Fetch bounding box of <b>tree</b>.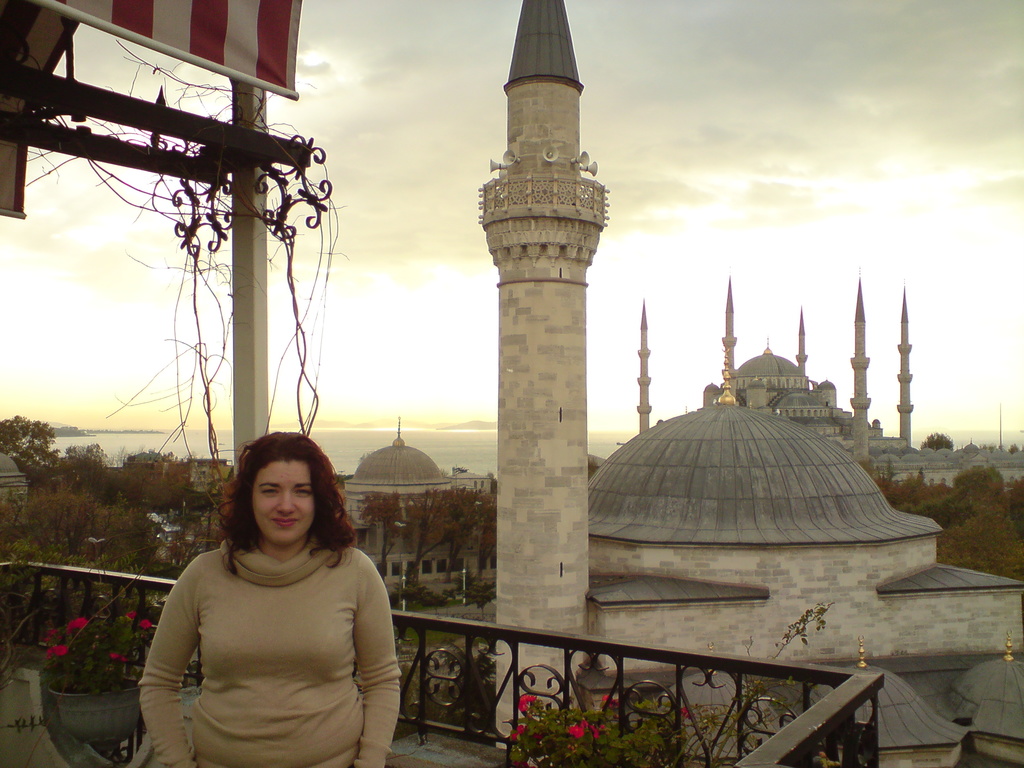
Bbox: box=[393, 477, 498, 605].
